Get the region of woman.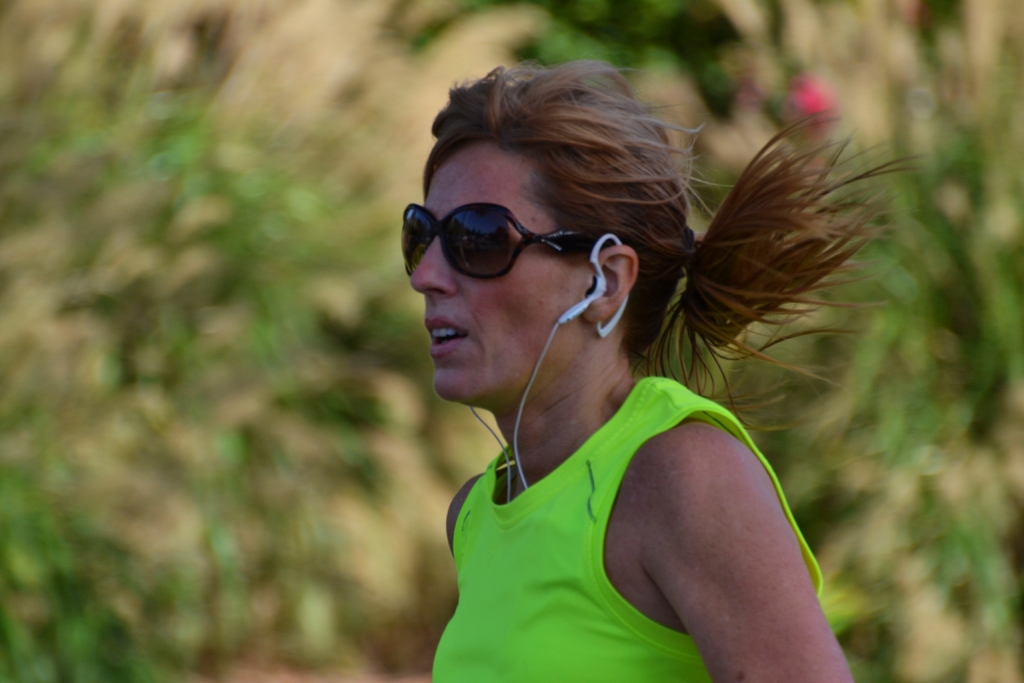
(left=381, top=54, right=873, bottom=682).
